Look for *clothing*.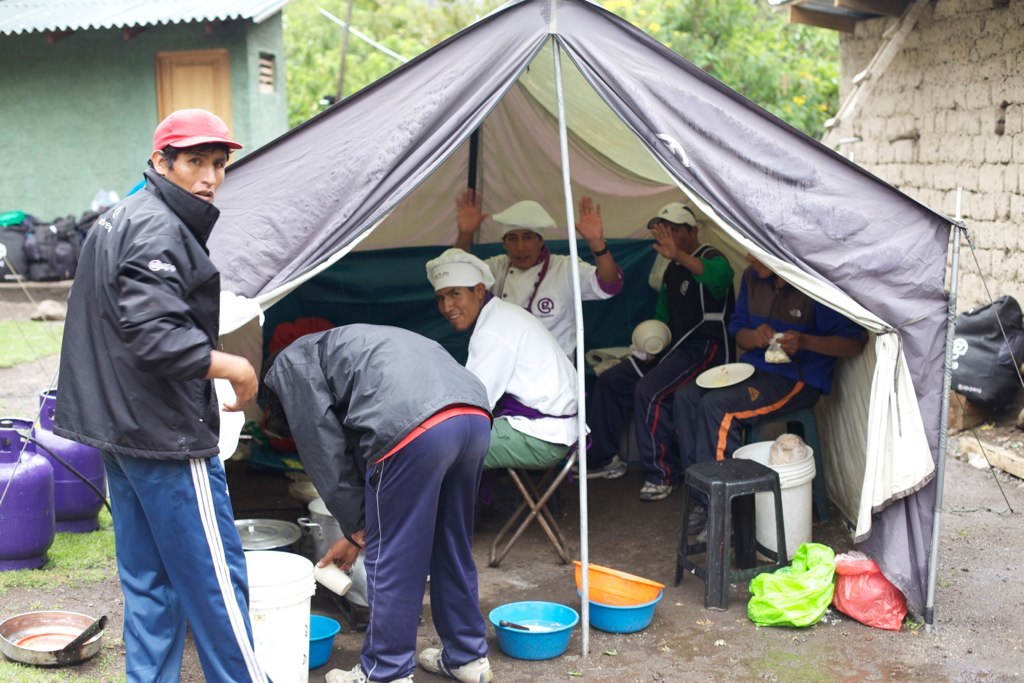
Found: [54, 163, 273, 682].
